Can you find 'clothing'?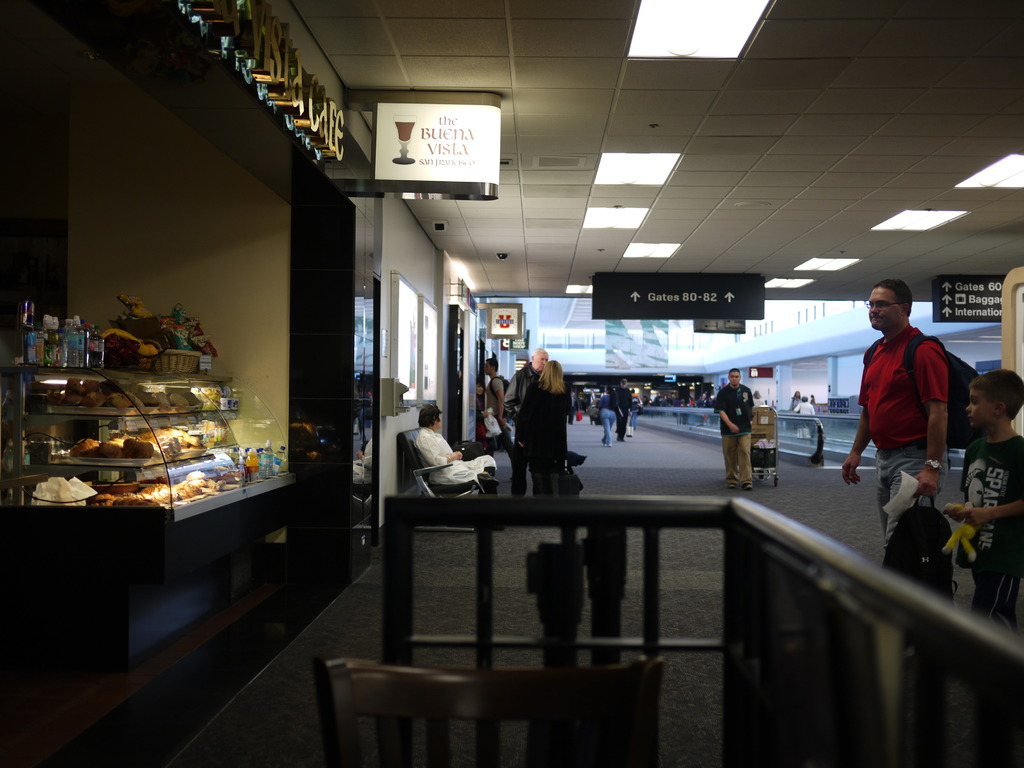
Yes, bounding box: <region>614, 384, 631, 440</region>.
